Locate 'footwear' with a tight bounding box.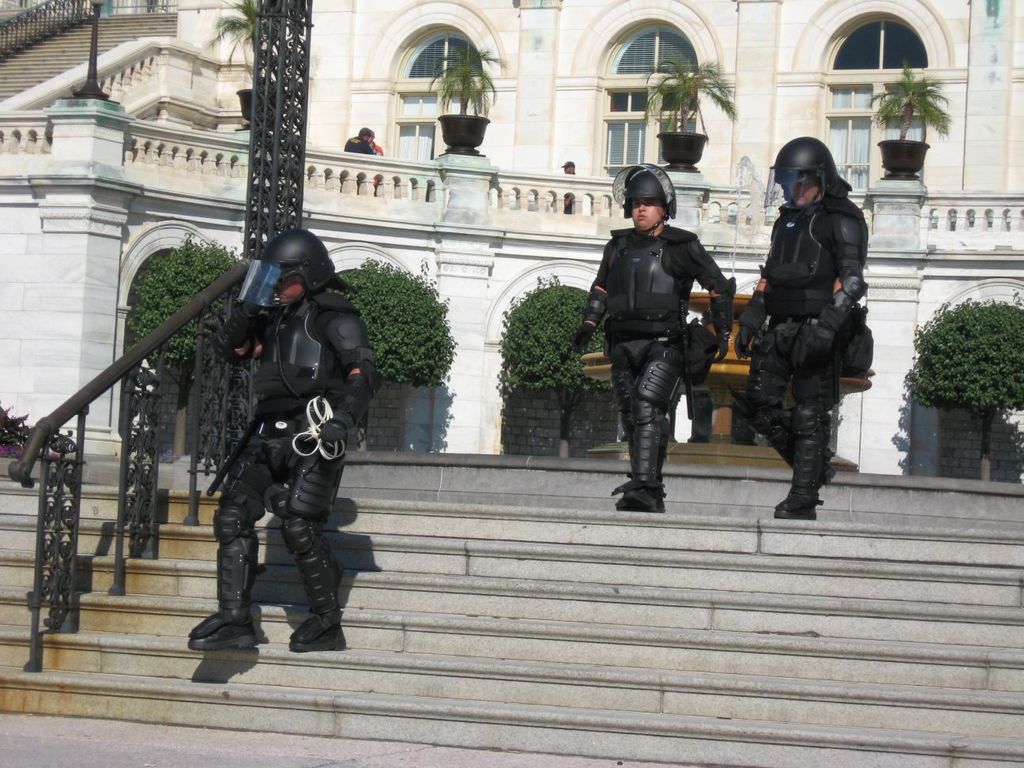
bbox(287, 611, 351, 650).
